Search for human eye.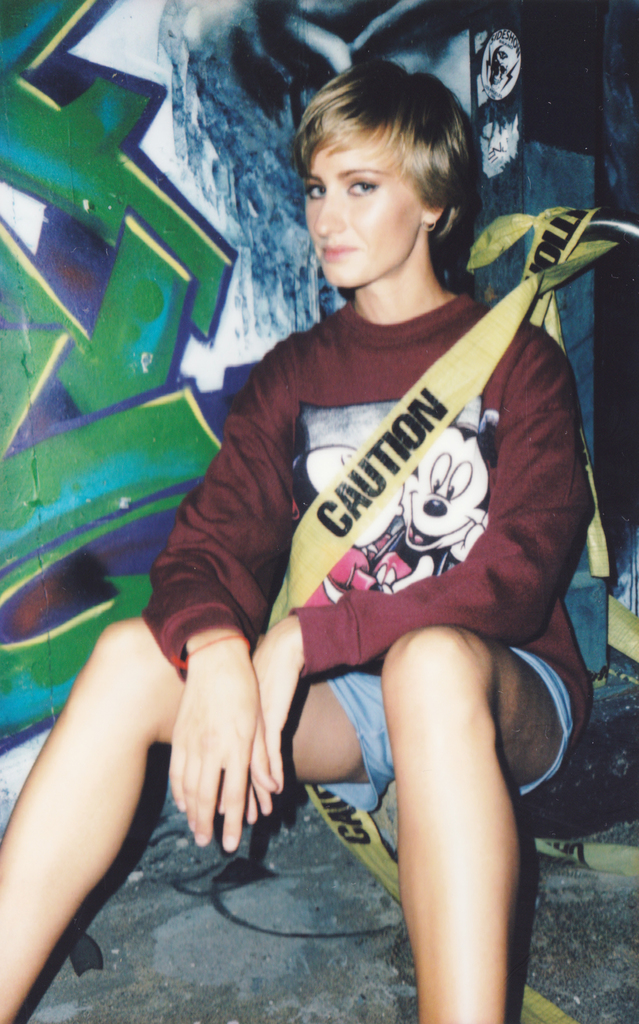
Found at [x1=301, y1=178, x2=324, y2=206].
